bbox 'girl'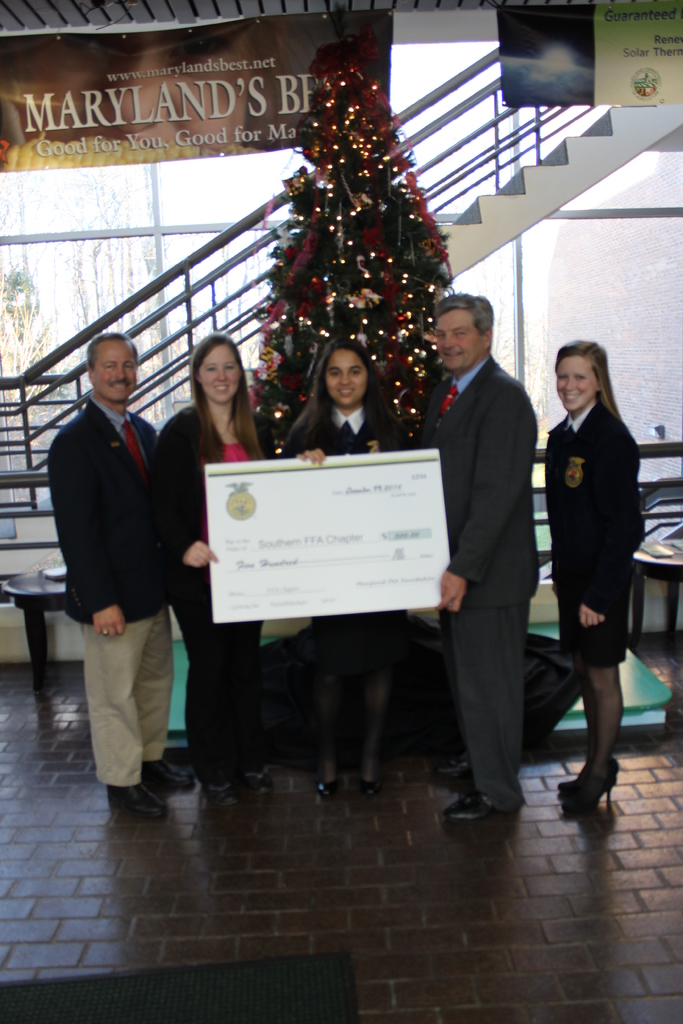
550,342,643,801
